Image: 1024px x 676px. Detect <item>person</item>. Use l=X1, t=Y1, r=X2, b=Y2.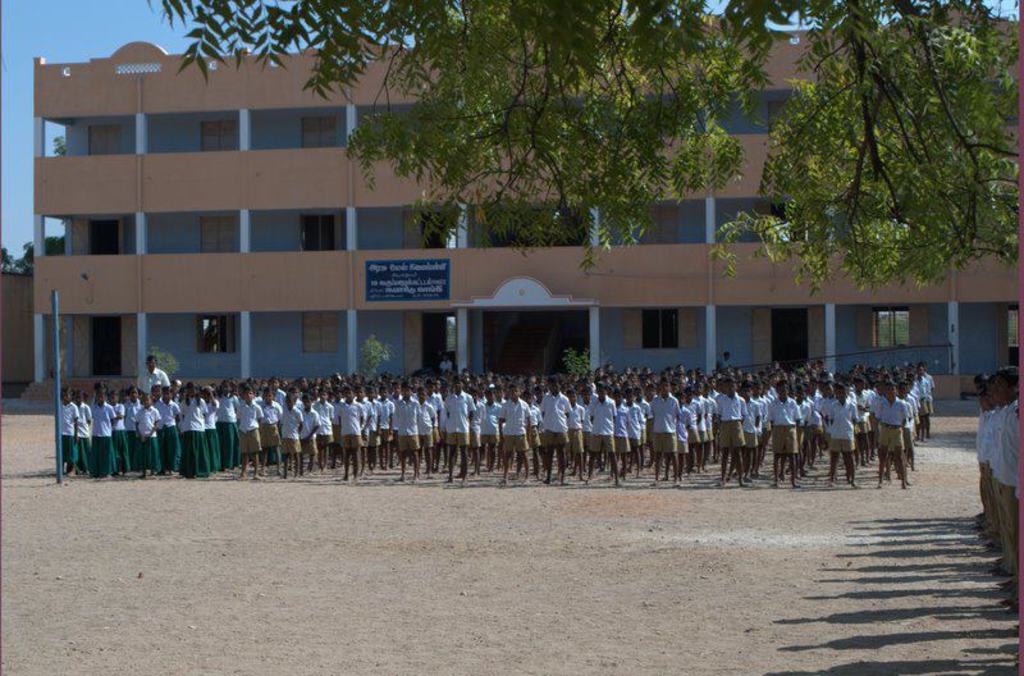
l=722, t=360, r=723, b=361.
